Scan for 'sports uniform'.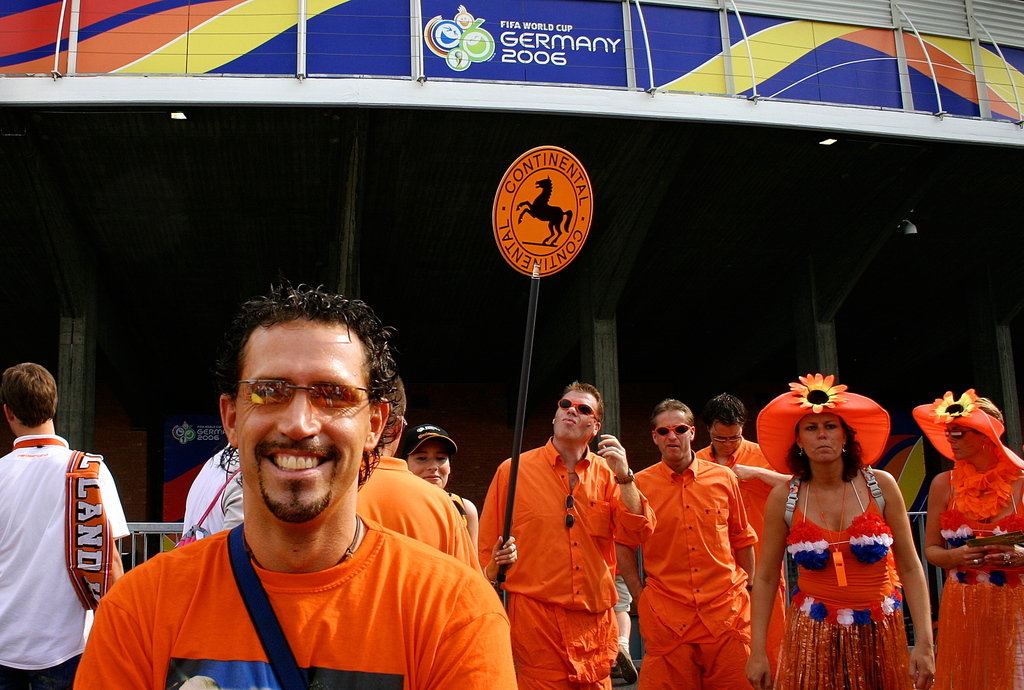
Scan result: box(934, 447, 1023, 689).
